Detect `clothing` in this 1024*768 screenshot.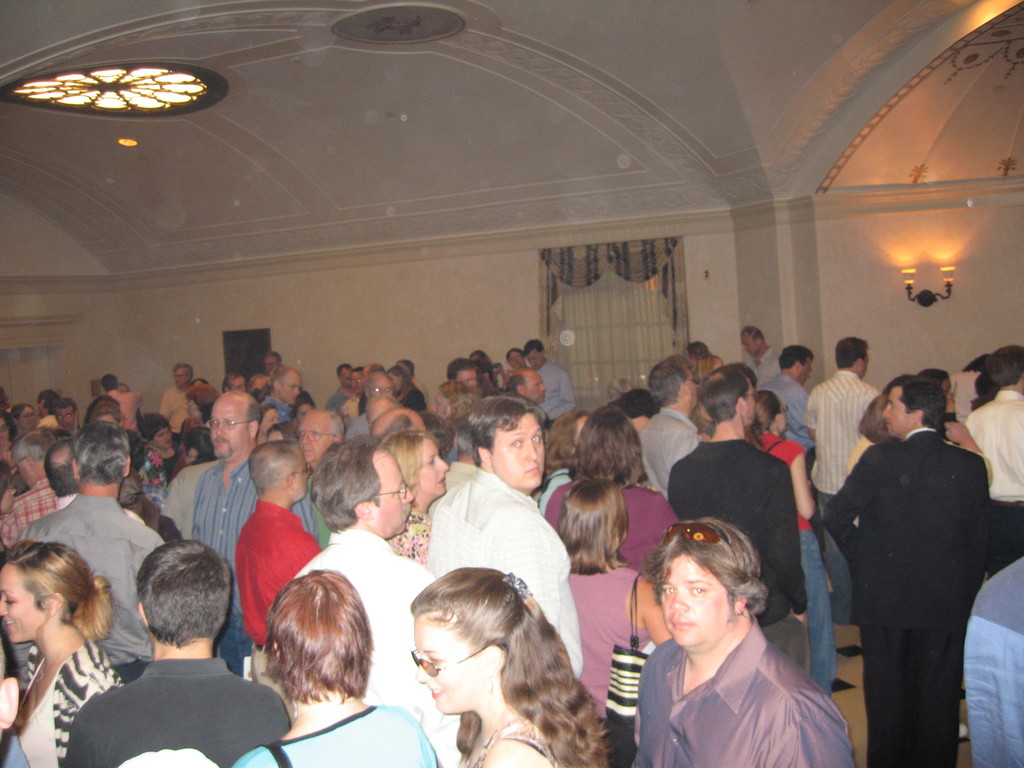
Detection: [x1=397, y1=396, x2=415, y2=408].
